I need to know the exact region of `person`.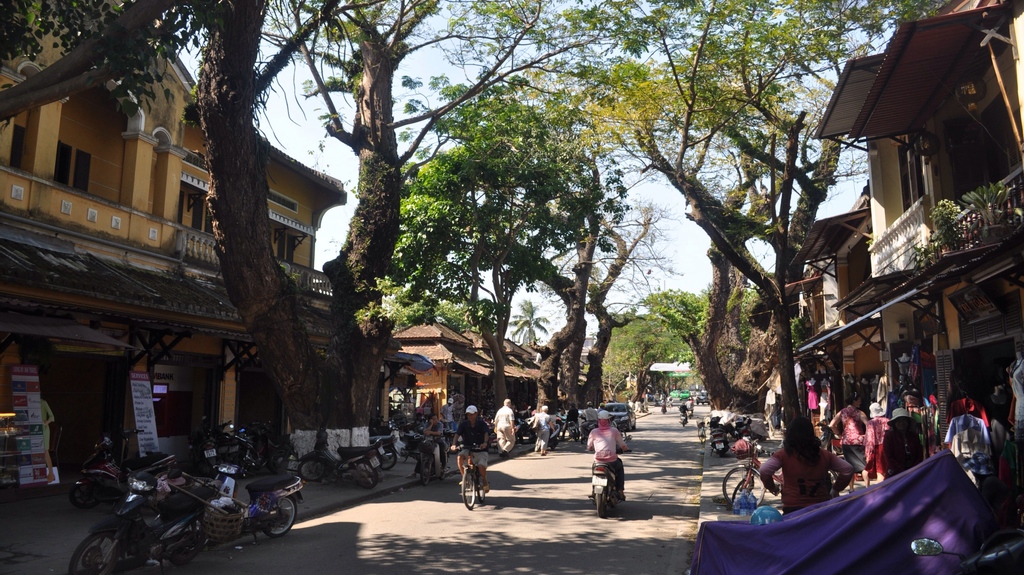
Region: (533,402,558,455).
